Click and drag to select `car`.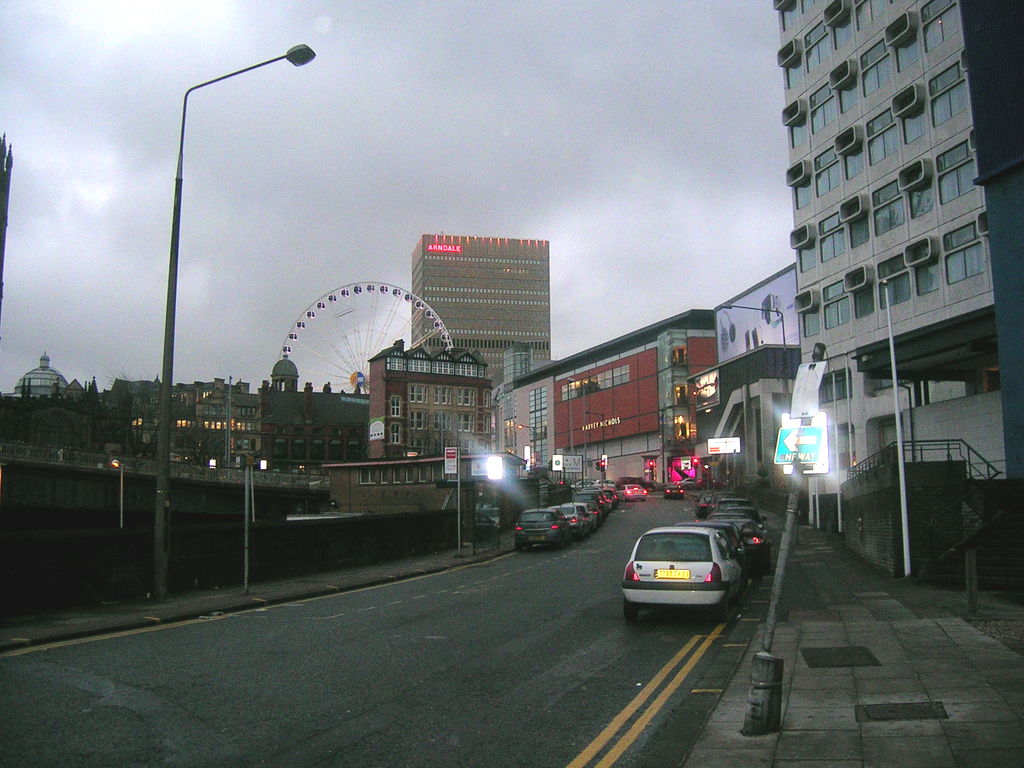
Selection: (673, 516, 768, 585).
